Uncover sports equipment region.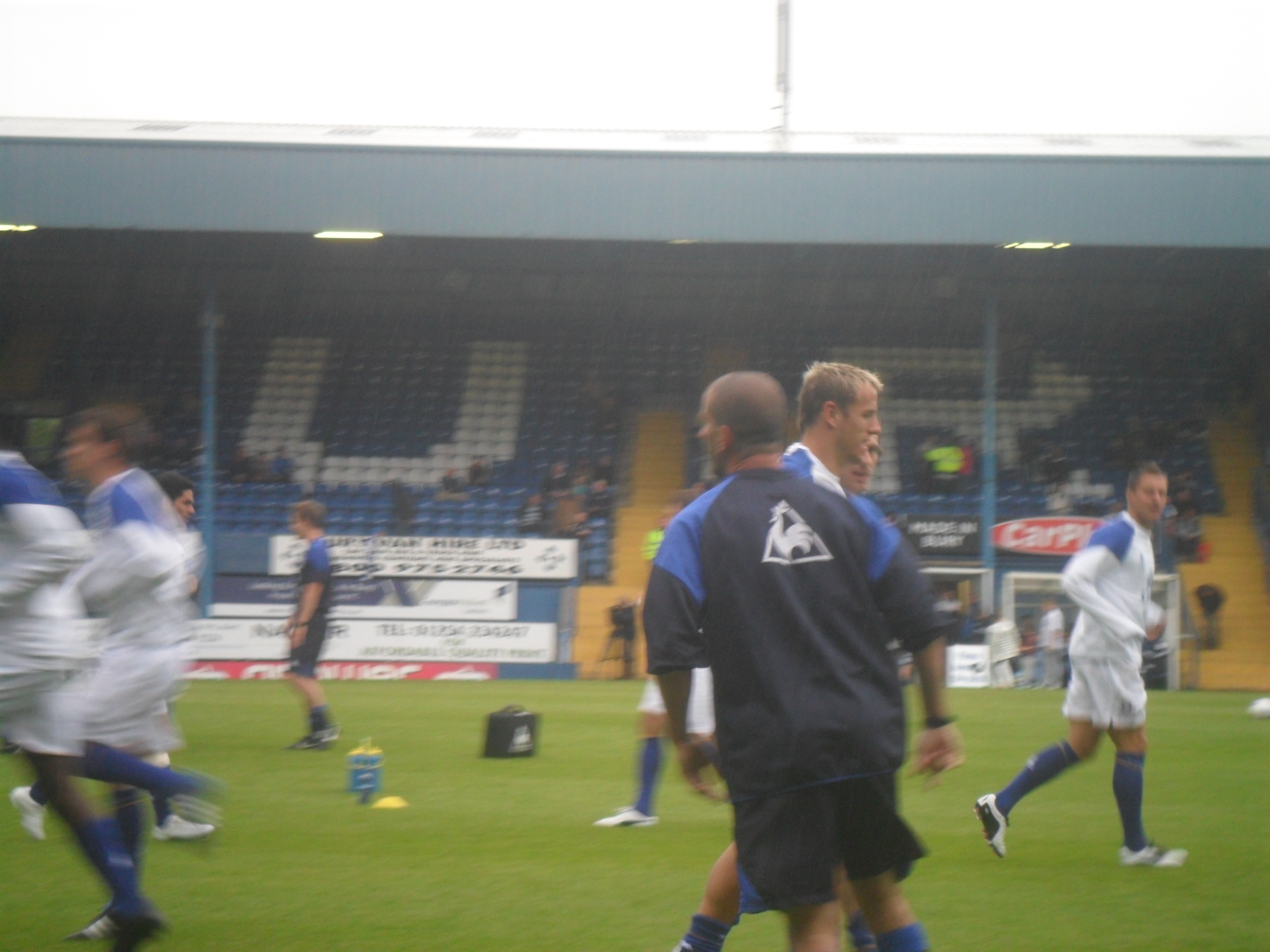
Uncovered: region(22, 289, 51, 302).
